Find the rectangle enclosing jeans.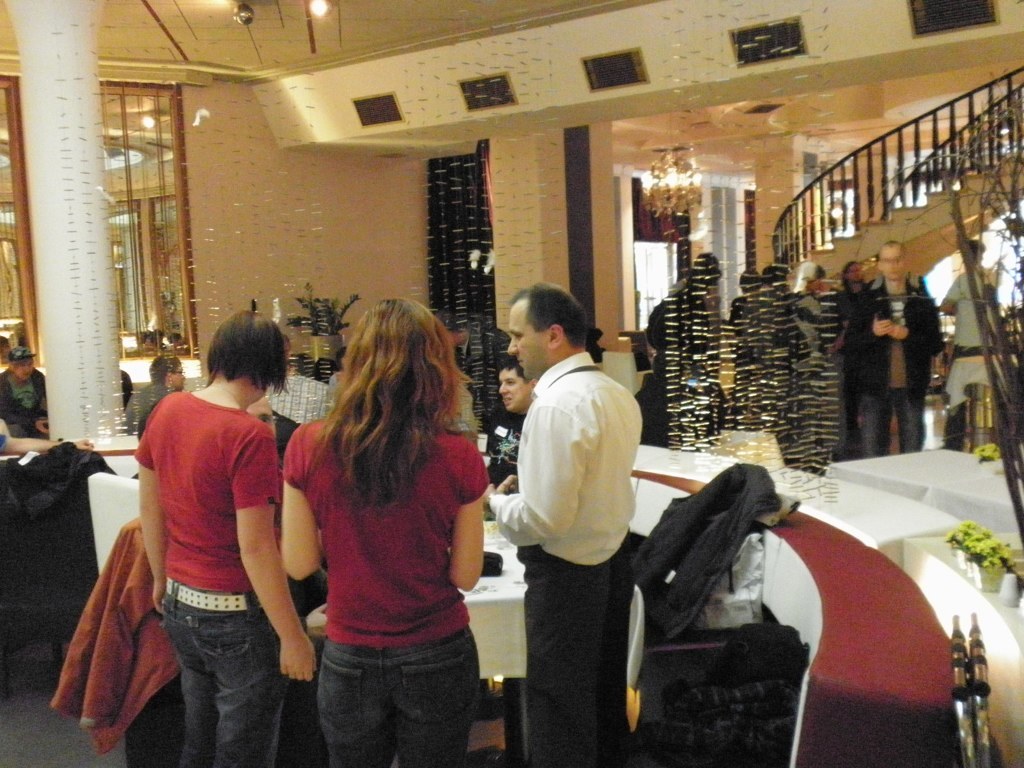
bbox=(865, 386, 931, 454).
